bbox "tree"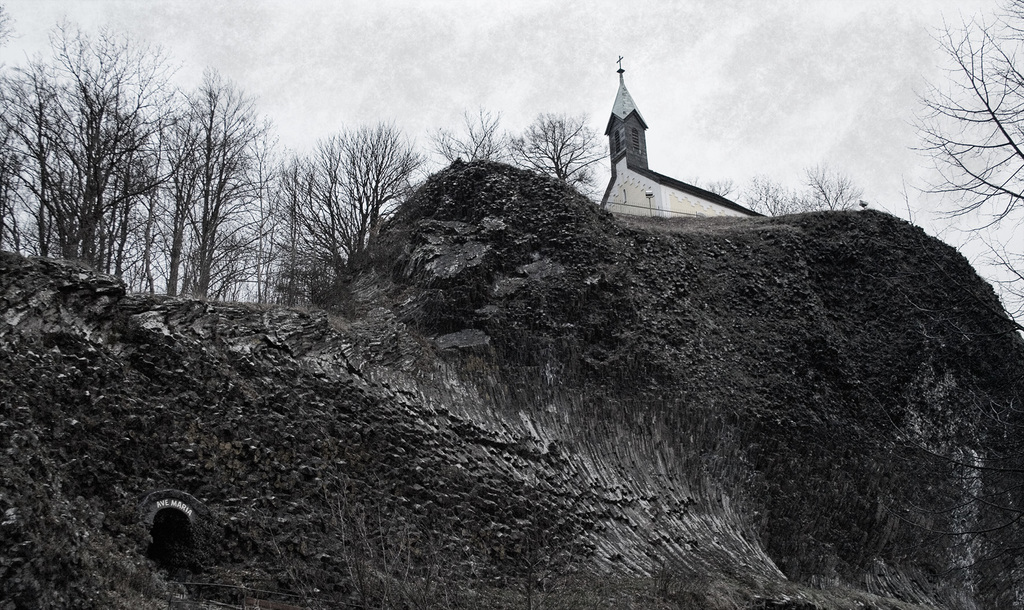
box(858, 0, 1022, 609)
